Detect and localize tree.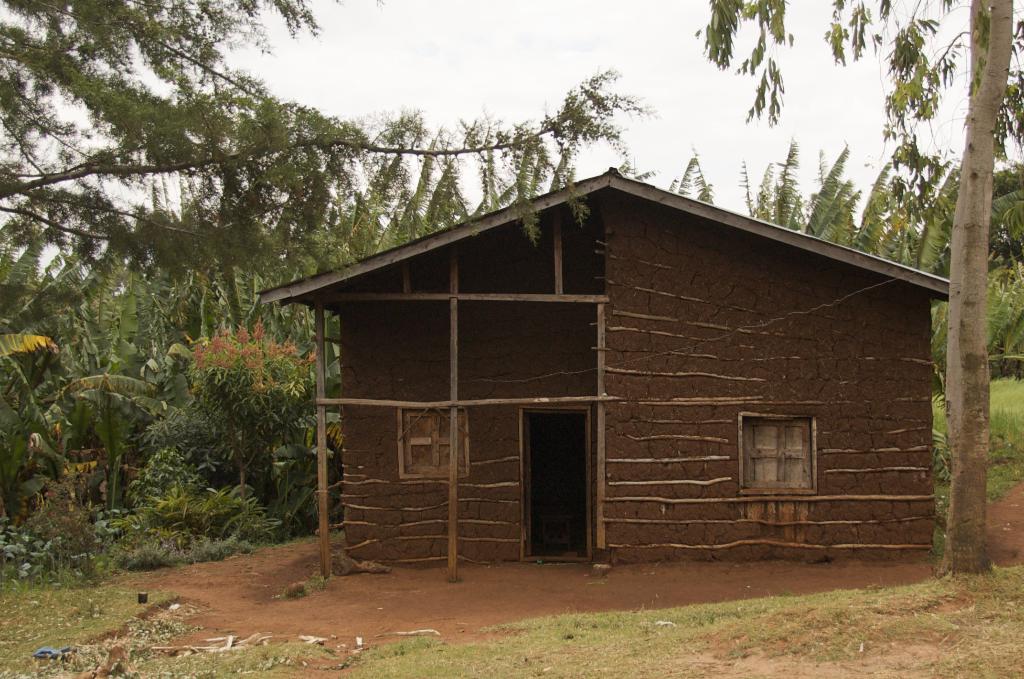
Localized at box=[692, 0, 1023, 582].
